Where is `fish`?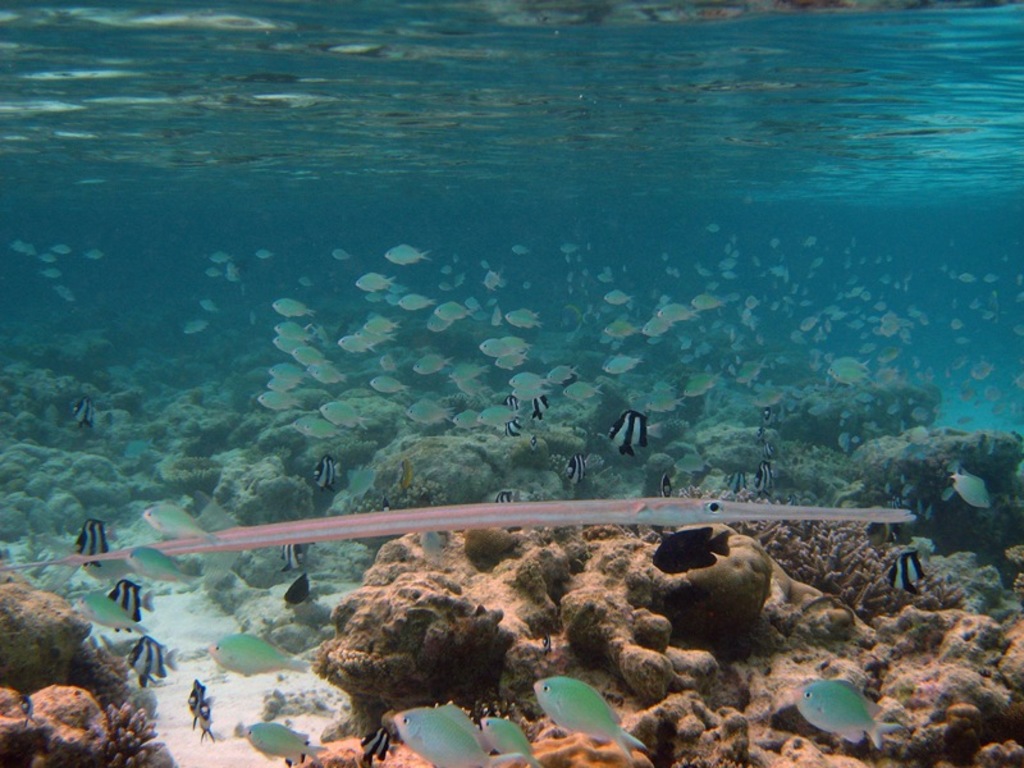
locate(508, 396, 516, 410).
